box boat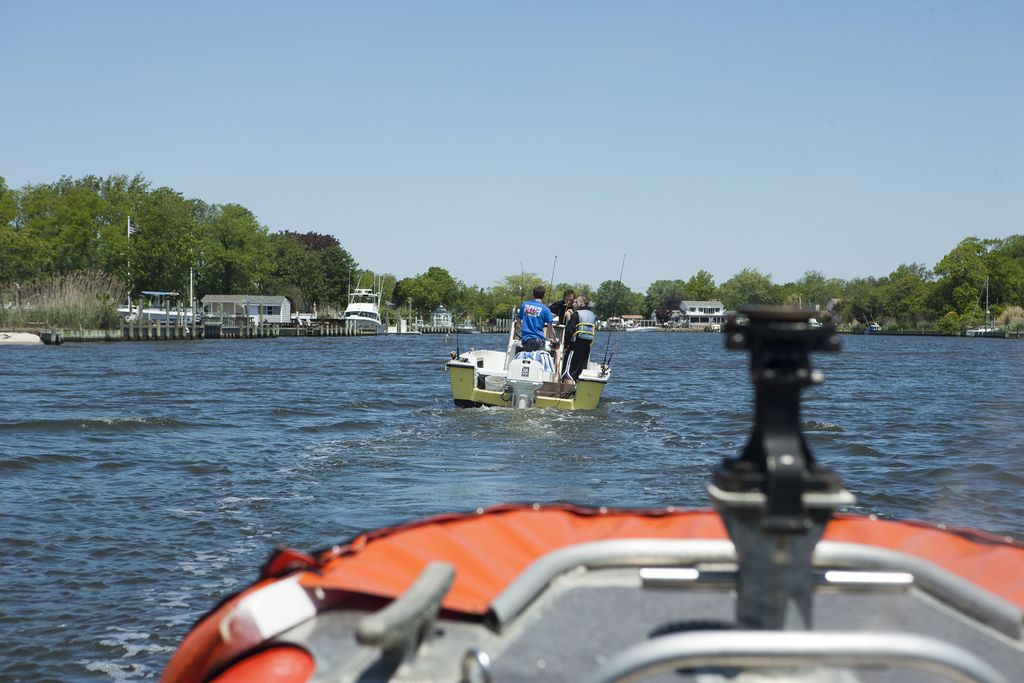
<bbox>154, 307, 1023, 682</bbox>
